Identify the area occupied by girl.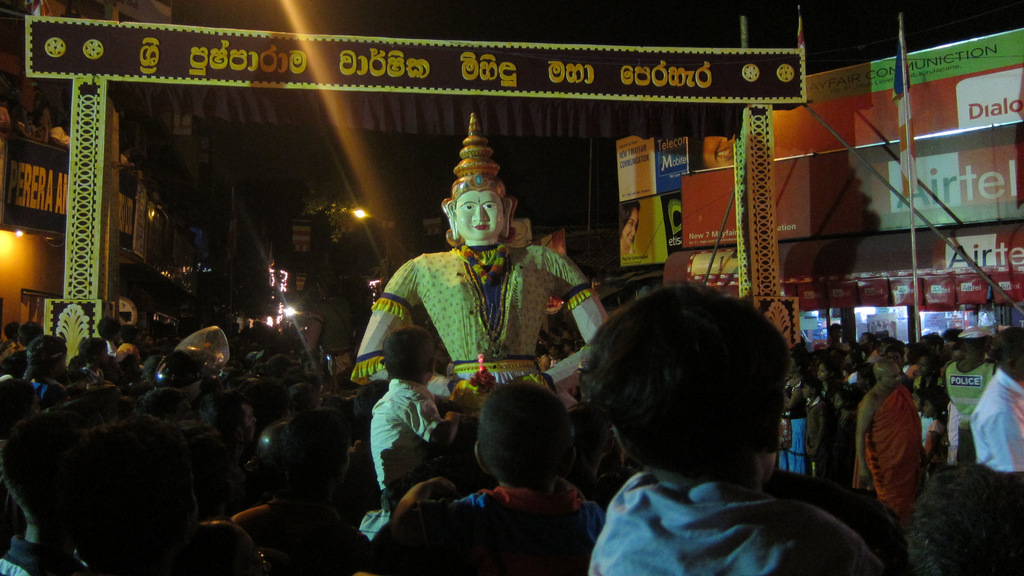
Area: (left=819, top=360, right=842, bottom=390).
